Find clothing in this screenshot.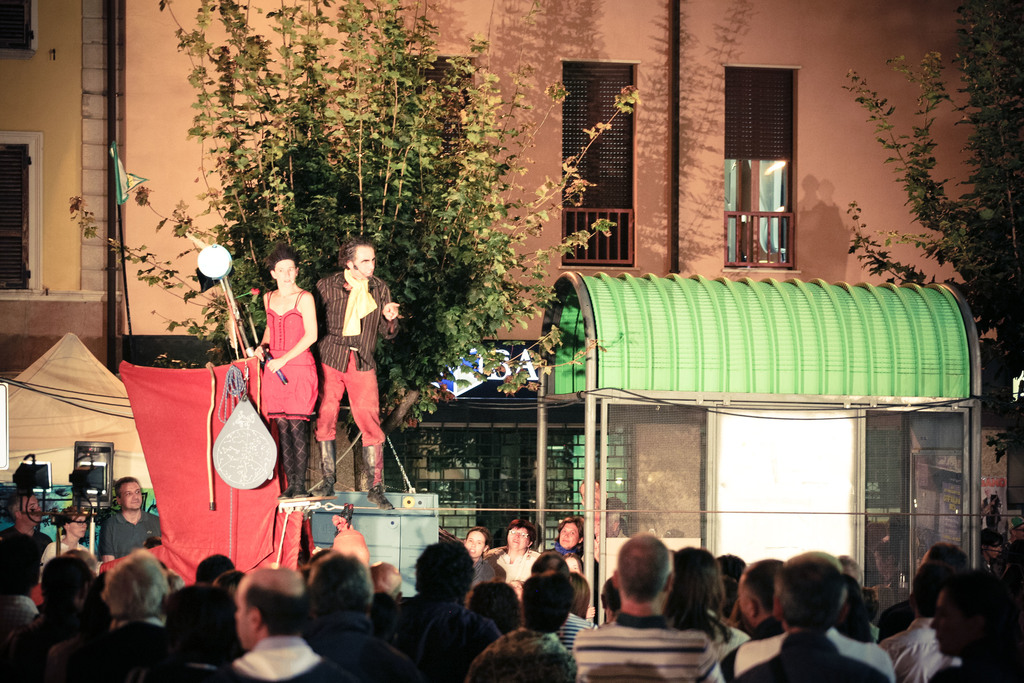
The bounding box for clothing is [40, 534, 90, 573].
